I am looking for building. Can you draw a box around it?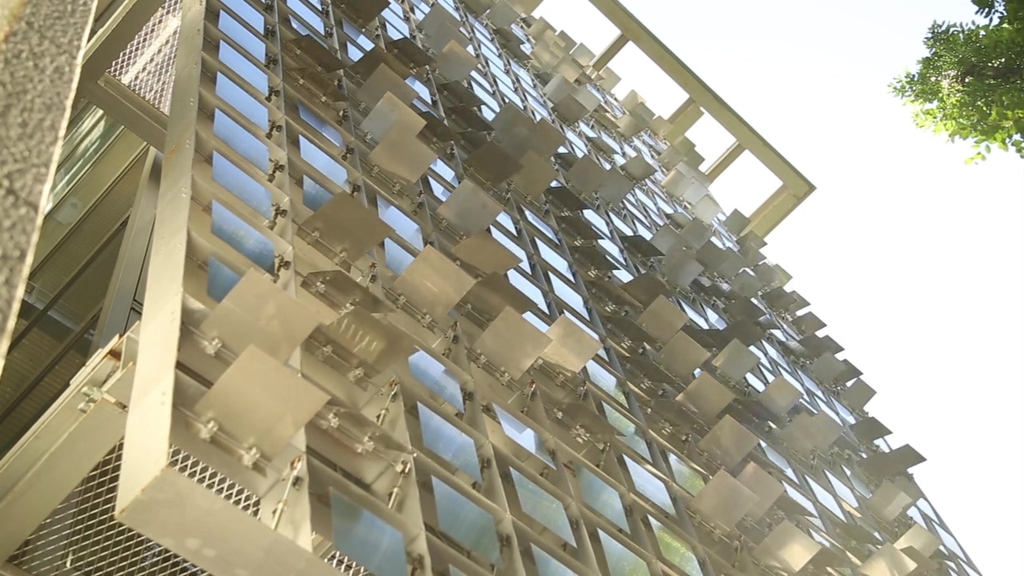
Sure, the bounding box is box=[2, 0, 984, 575].
